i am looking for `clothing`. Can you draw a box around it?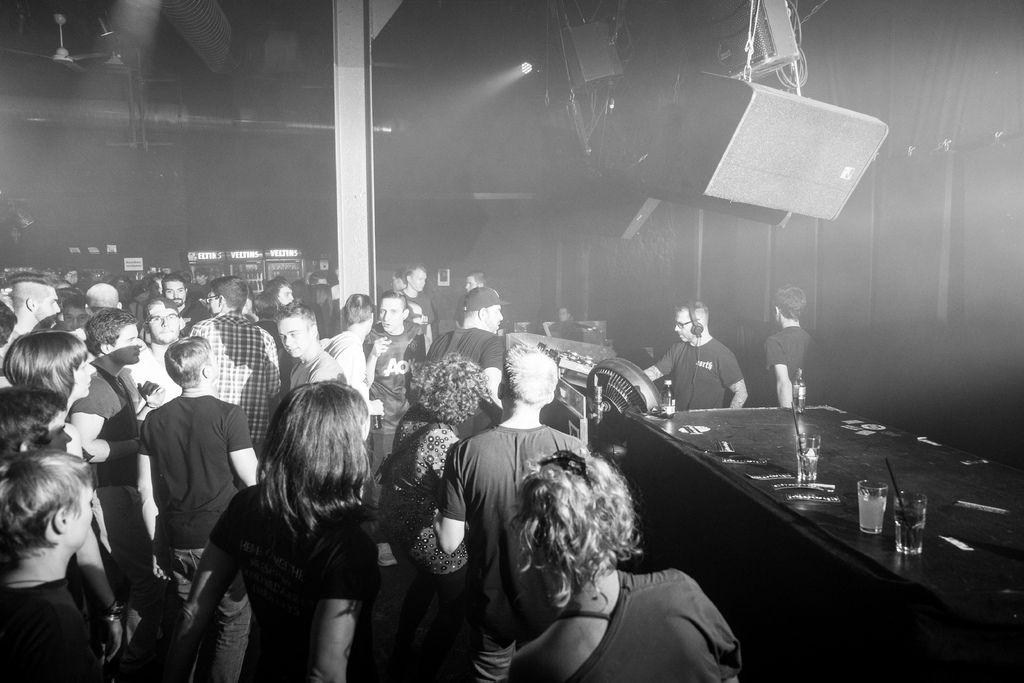
Sure, the bounding box is pyautogui.locateOnScreen(67, 350, 133, 579).
